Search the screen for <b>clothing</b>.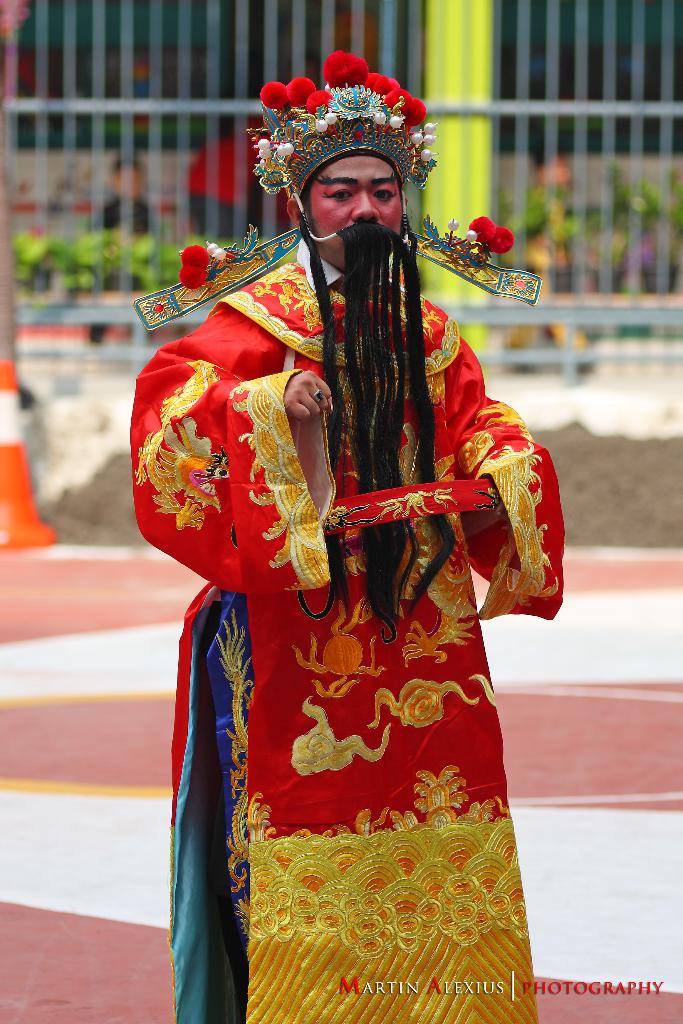
Found at <bbox>80, 196, 166, 344</bbox>.
